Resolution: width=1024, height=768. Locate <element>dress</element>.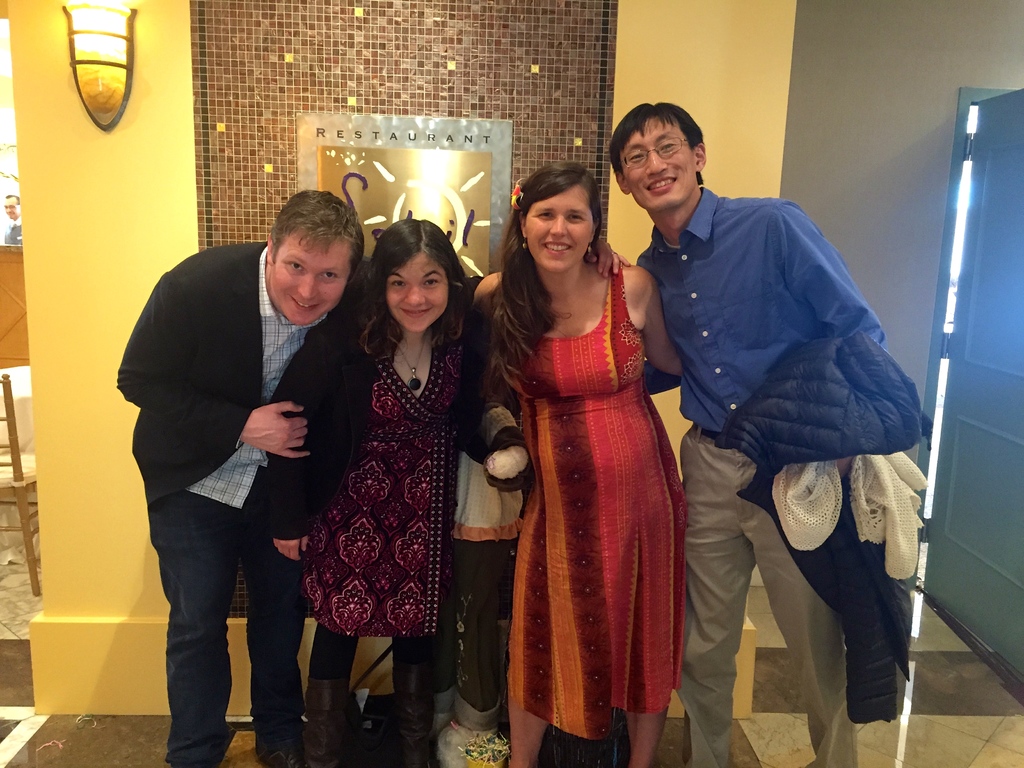
bbox=(309, 308, 468, 634).
